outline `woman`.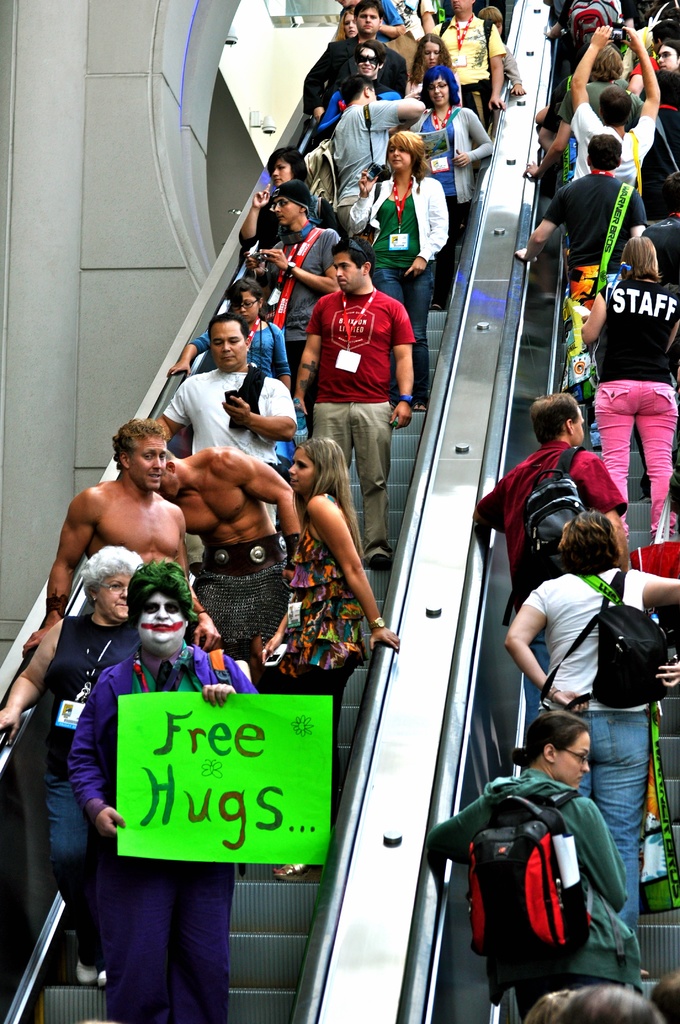
Outline: [576,236,679,547].
